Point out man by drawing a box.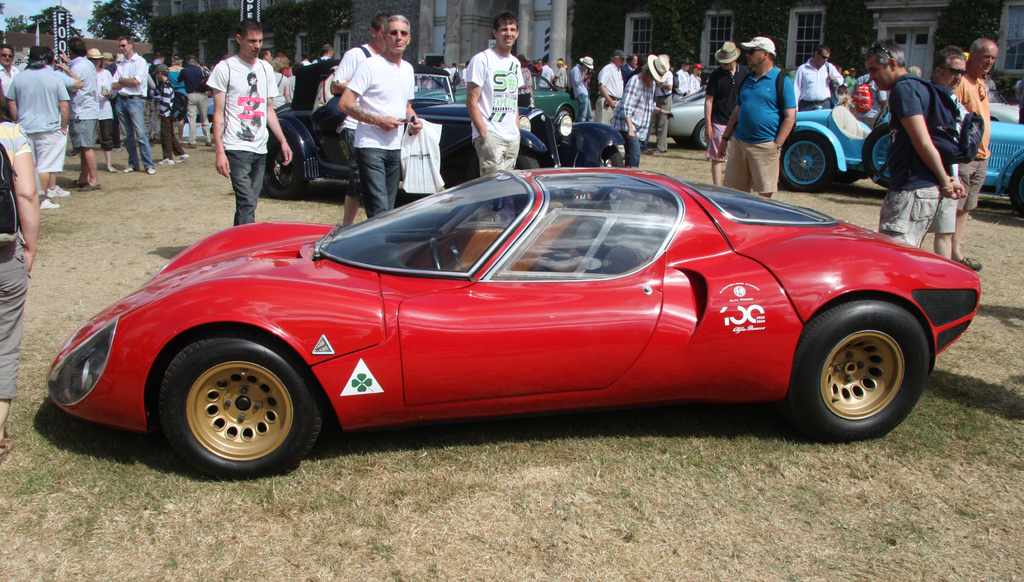
175 54 209 149.
